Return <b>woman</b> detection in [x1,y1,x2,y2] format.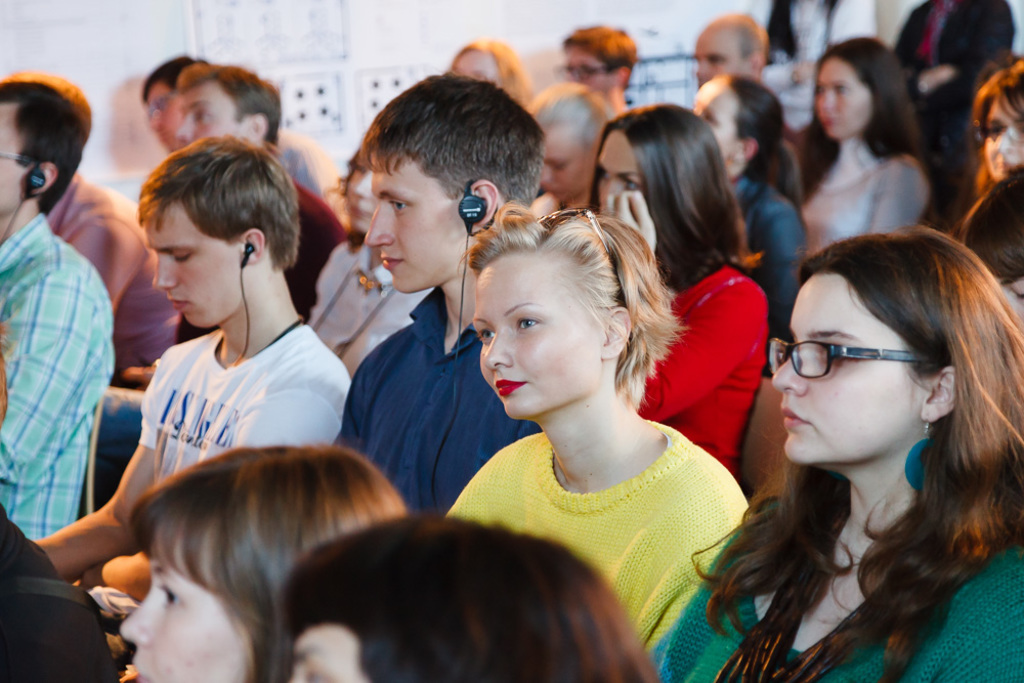
[120,446,408,682].
